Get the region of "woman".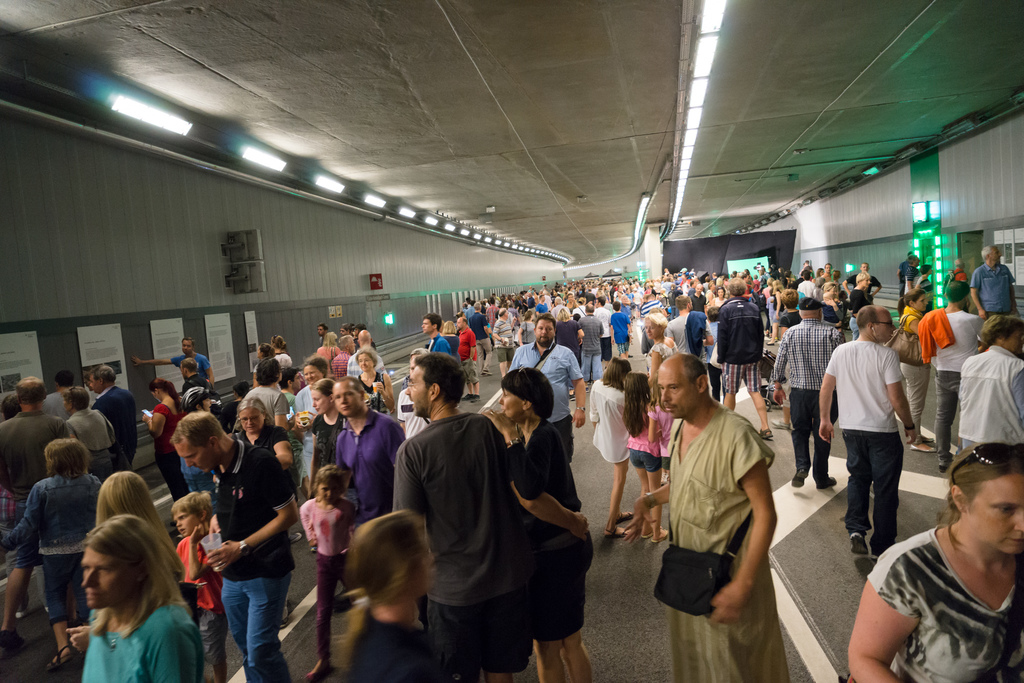
detection(555, 306, 582, 401).
